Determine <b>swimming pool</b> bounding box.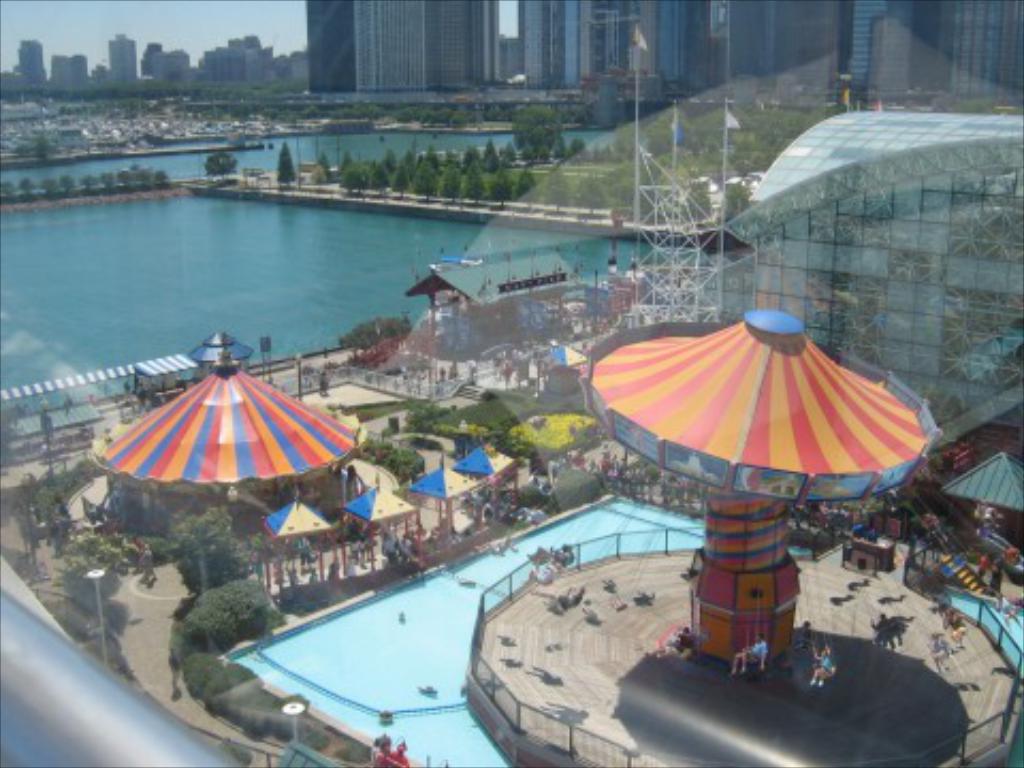
Determined: {"left": 228, "top": 489, "right": 1022, "bottom": 766}.
